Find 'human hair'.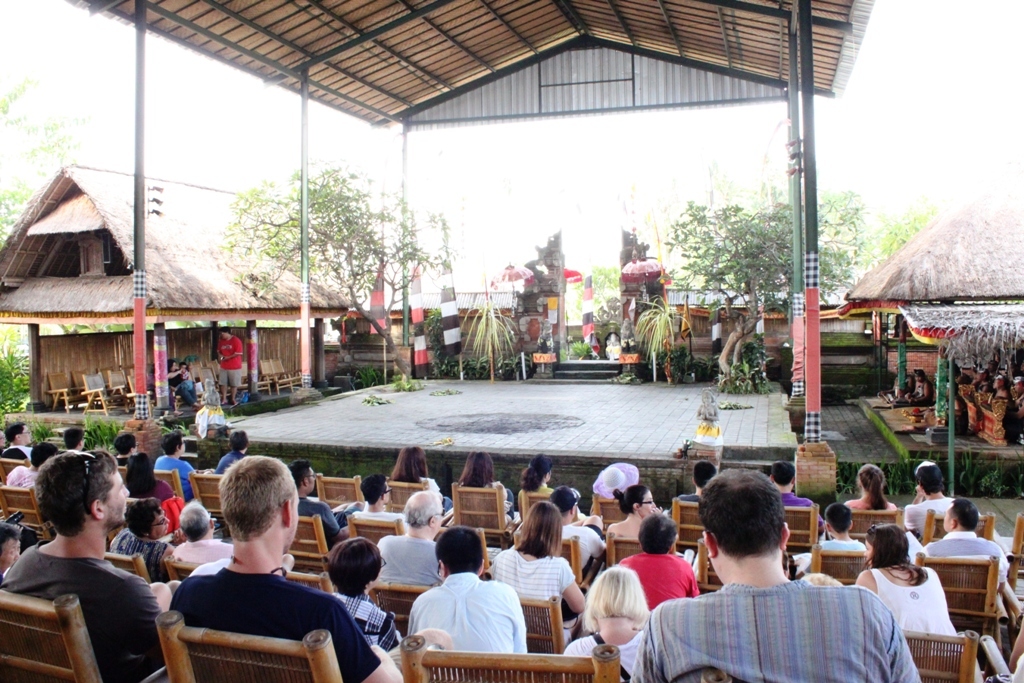
[x1=0, y1=520, x2=21, y2=552].
